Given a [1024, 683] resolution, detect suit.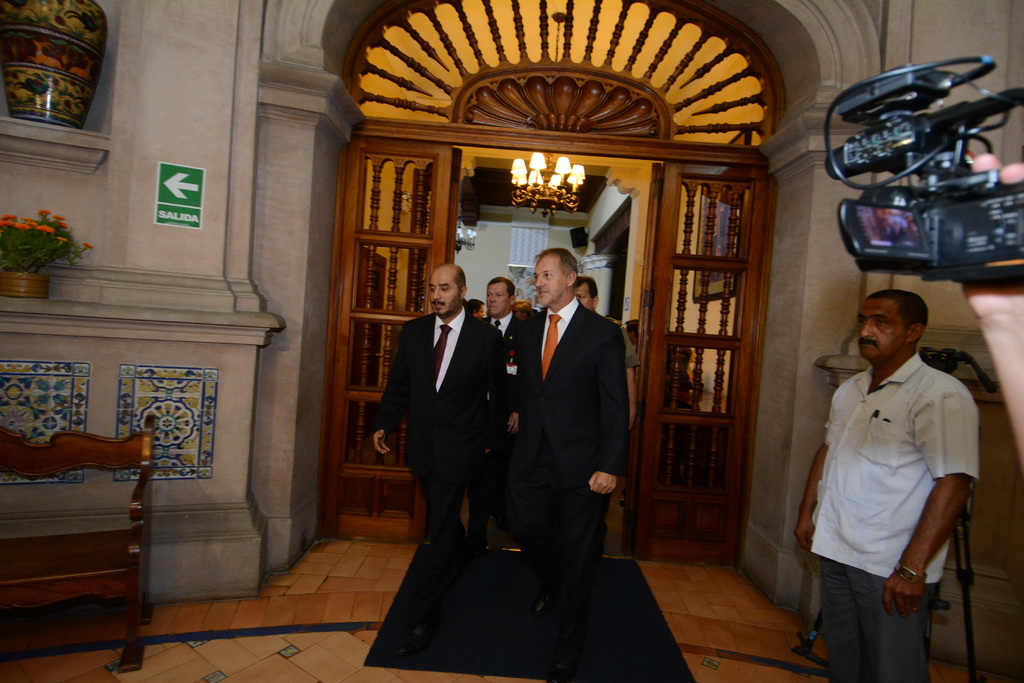
[509,295,629,591].
